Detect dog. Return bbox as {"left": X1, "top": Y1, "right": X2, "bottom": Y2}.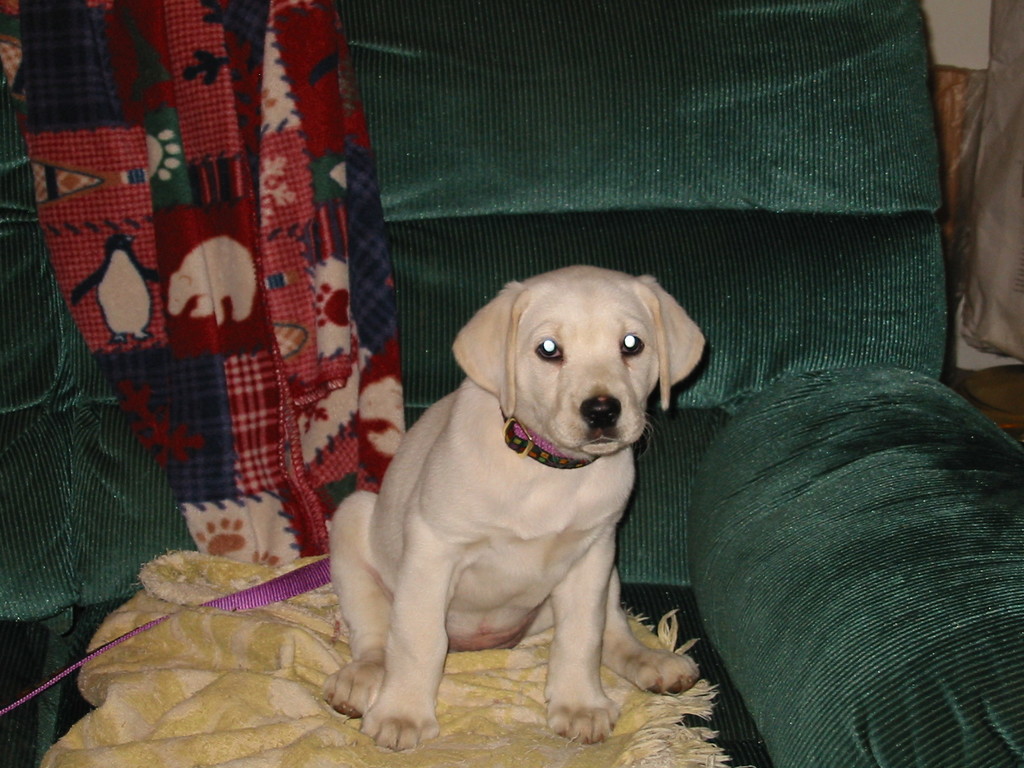
{"left": 323, "top": 274, "right": 707, "bottom": 753}.
